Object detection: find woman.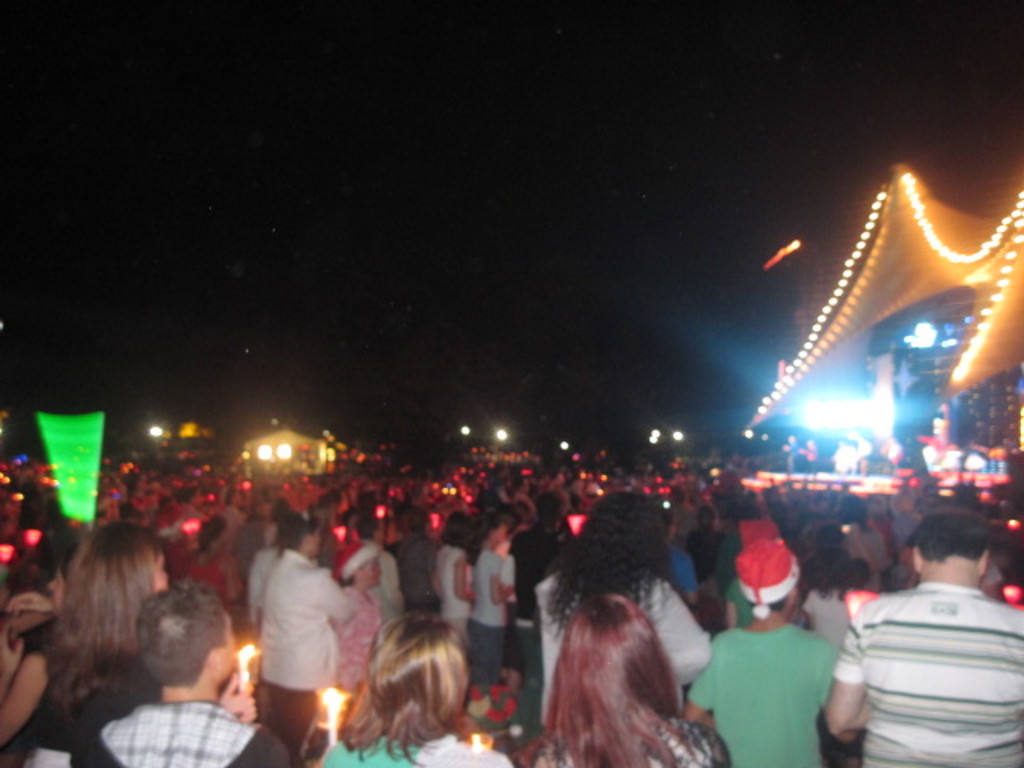
[330, 618, 522, 766].
